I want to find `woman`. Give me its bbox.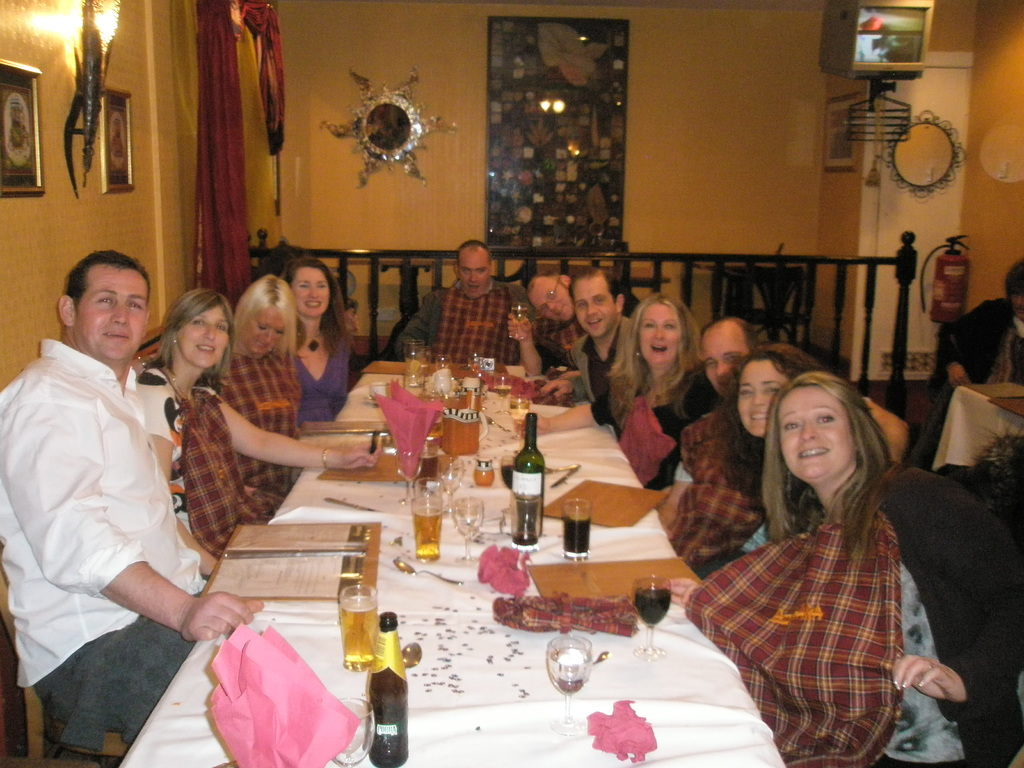
682, 339, 816, 593.
